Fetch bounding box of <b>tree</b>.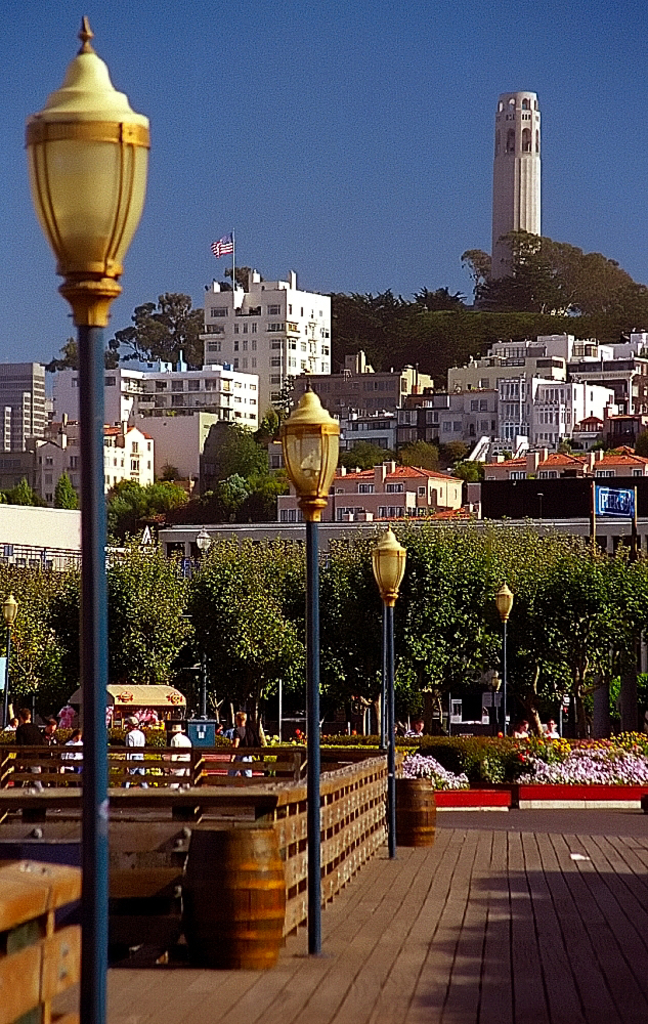
Bbox: bbox(456, 222, 647, 342).
